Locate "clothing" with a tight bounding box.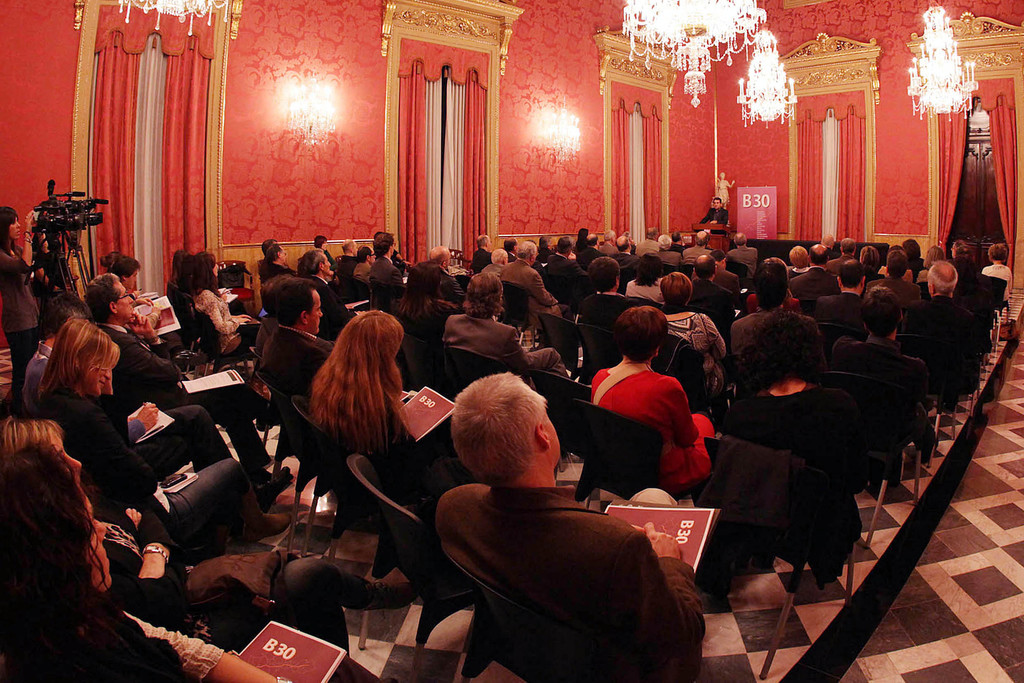
bbox(440, 481, 685, 679).
